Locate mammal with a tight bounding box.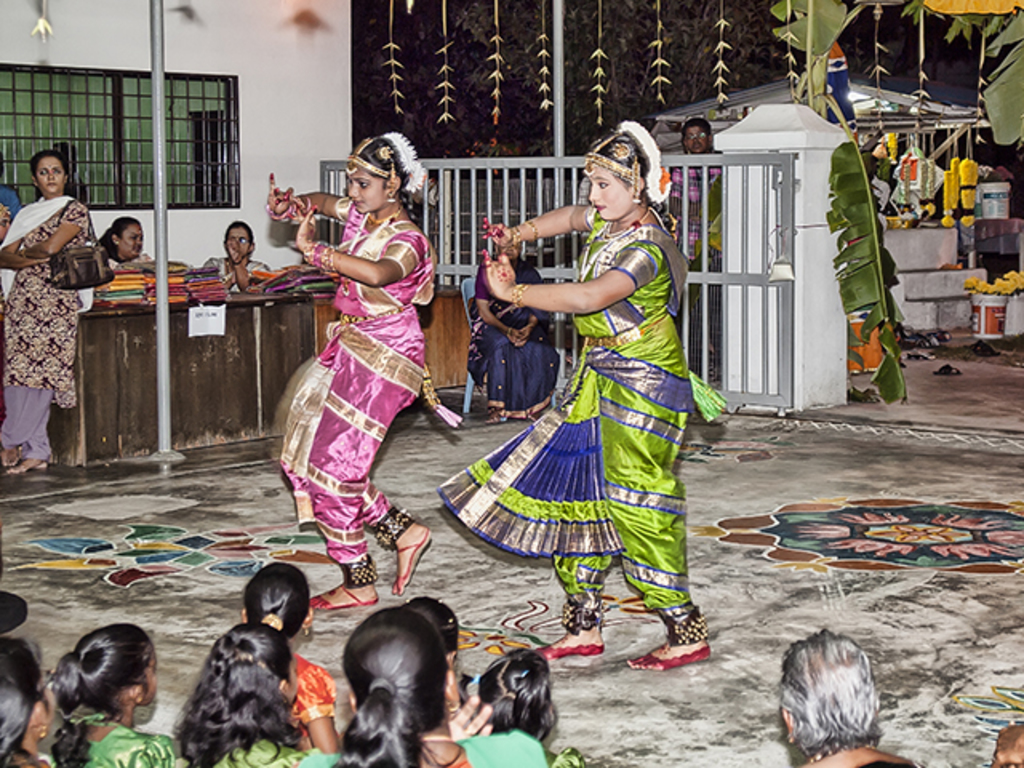
select_region(986, 723, 1022, 766).
